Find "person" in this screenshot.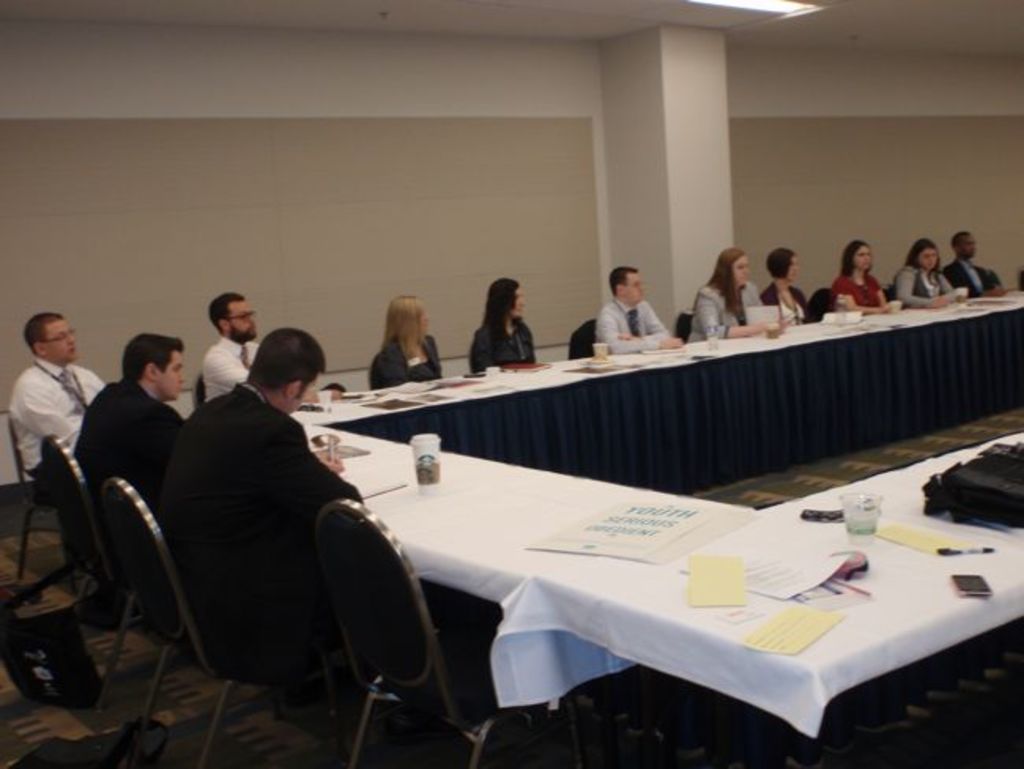
The bounding box for "person" is select_region(827, 232, 892, 323).
